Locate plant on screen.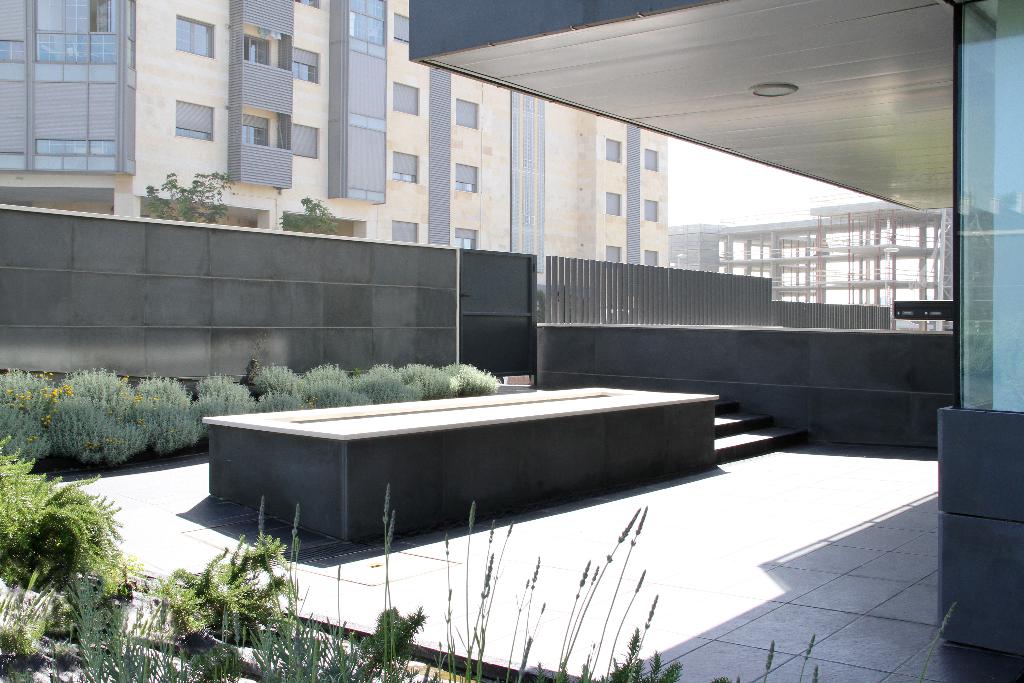
On screen at (239,486,416,682).
